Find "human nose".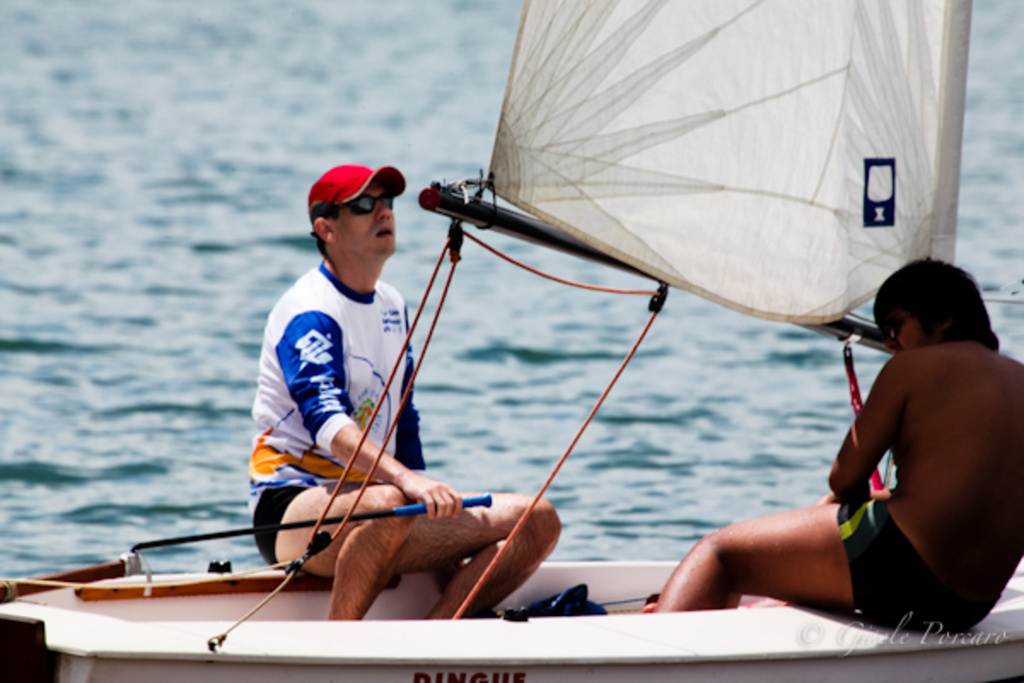
372,201,393,225.
